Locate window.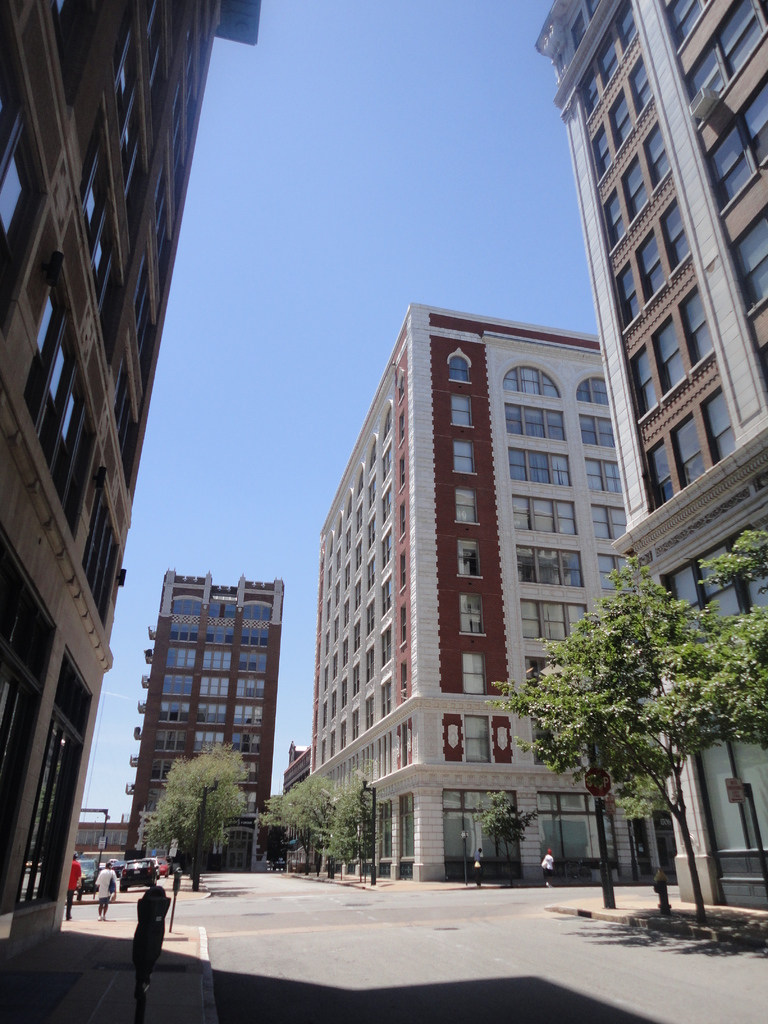
Bounding box: x1=655 y1=316 x2=688 y2=392.
